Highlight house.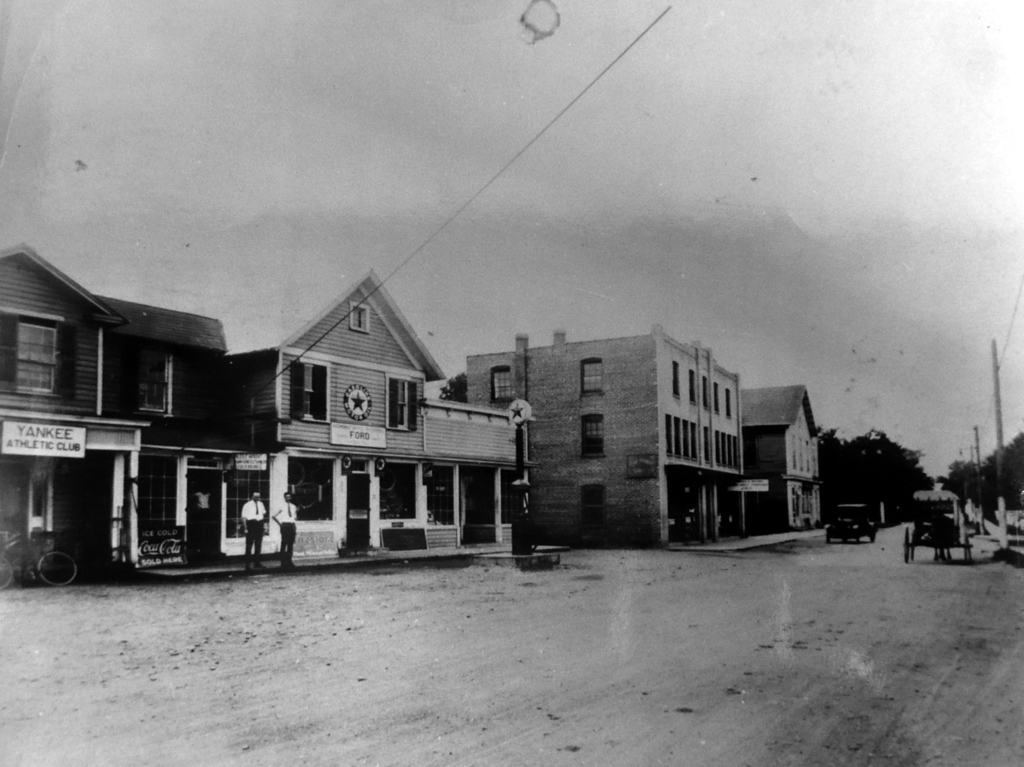
Highlighted region: {"x1": 744, "y1": 380, "x2": 822, "y2": 540}.
